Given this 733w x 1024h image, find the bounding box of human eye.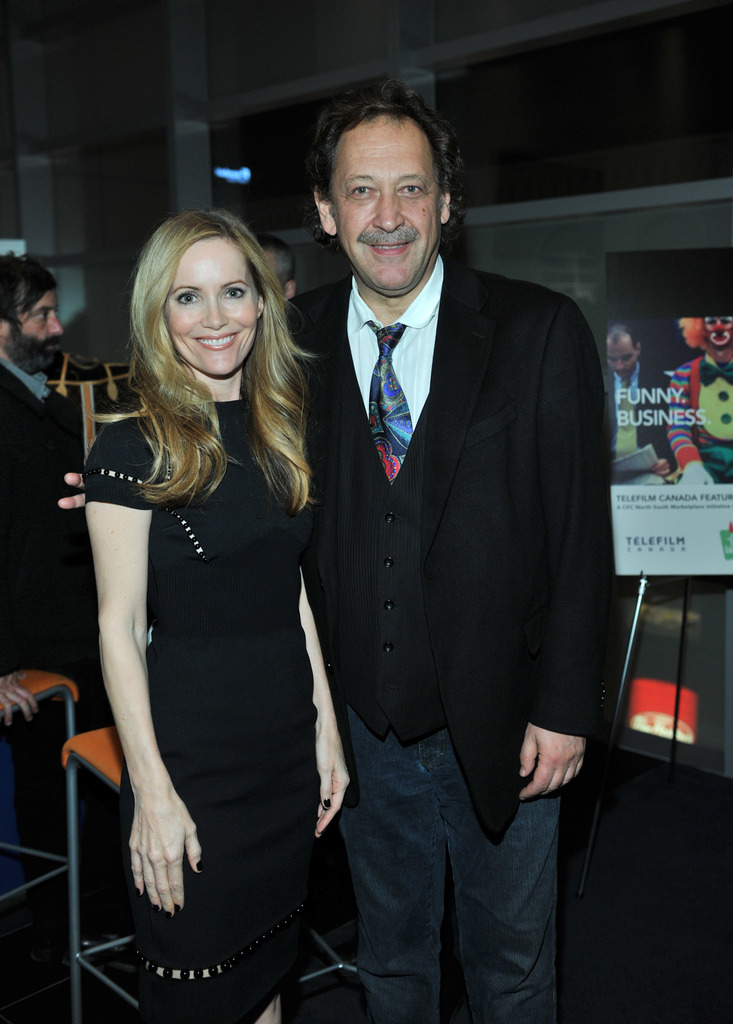
bbox=(393, 177, 424, 196).
